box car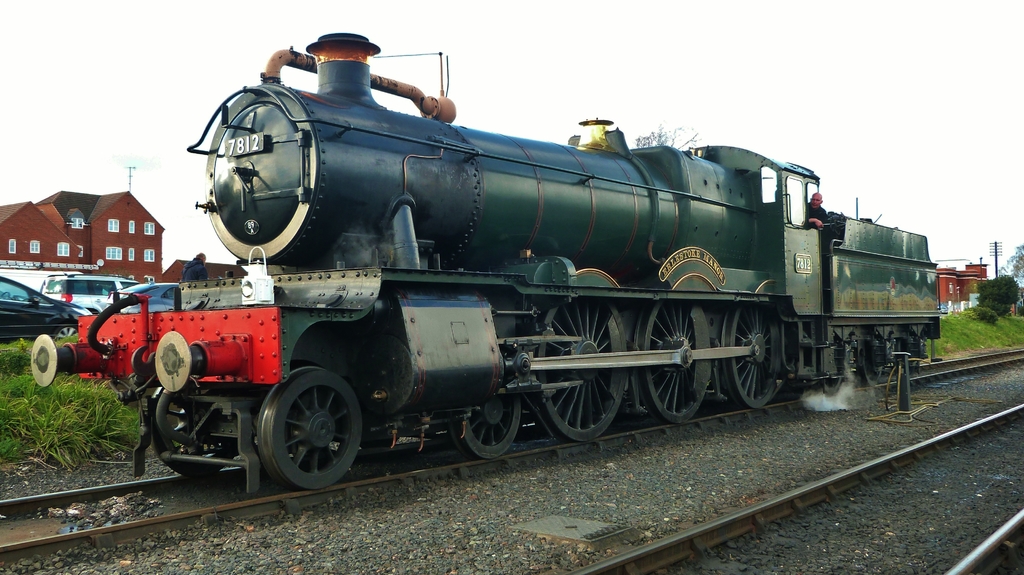
{"left": 36, "top": 274, "right": 141, "bottom": 312}
